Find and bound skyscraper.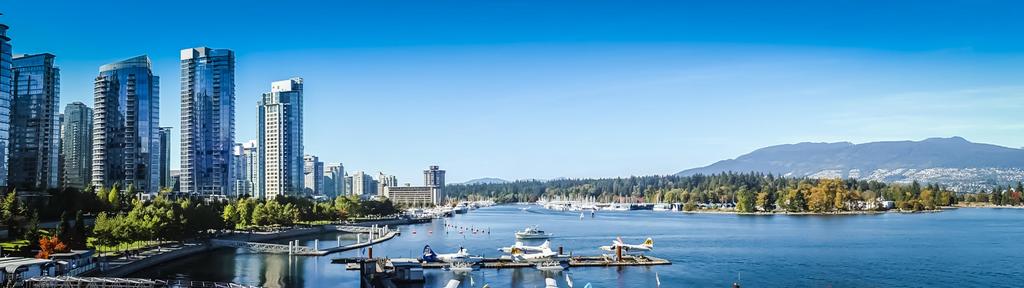
Bound: <box>179,40,236,202</box>.
